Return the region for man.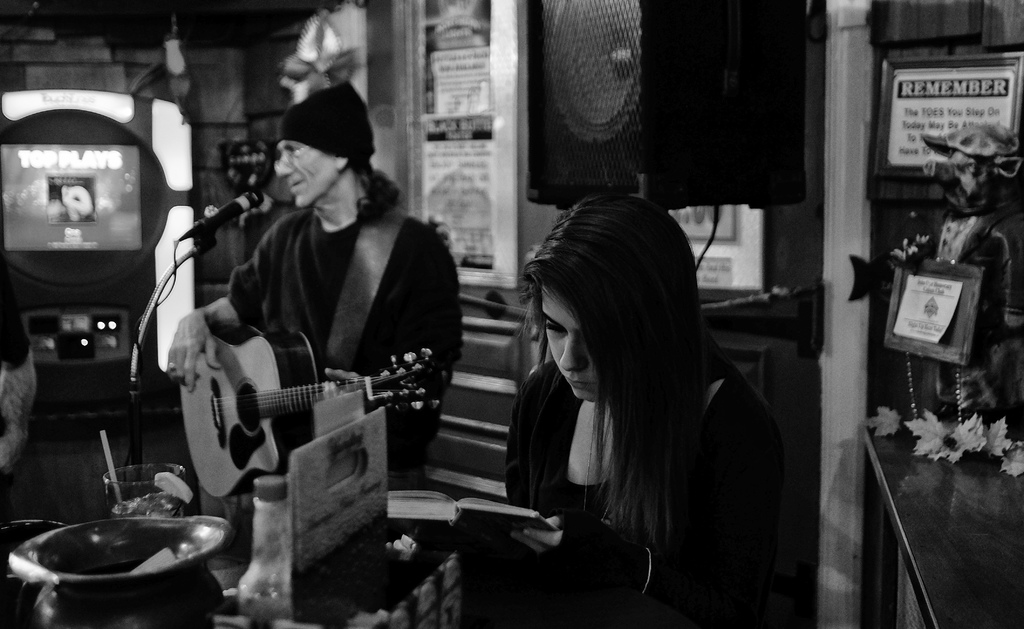
region(186, 97, 461, 507).
